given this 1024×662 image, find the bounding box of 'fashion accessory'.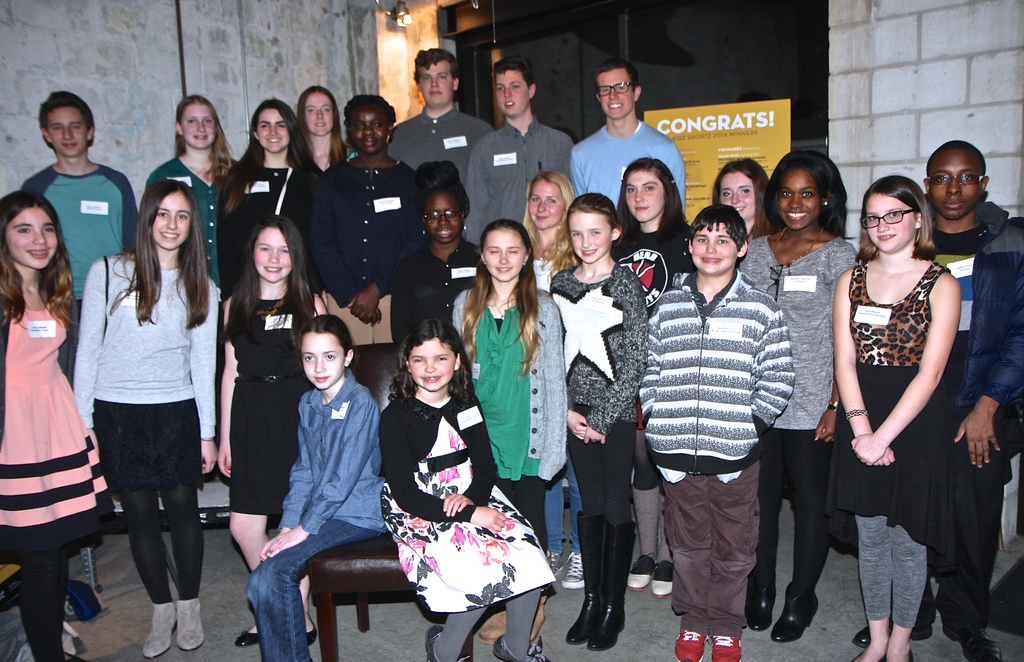
(651,562,672,593).
